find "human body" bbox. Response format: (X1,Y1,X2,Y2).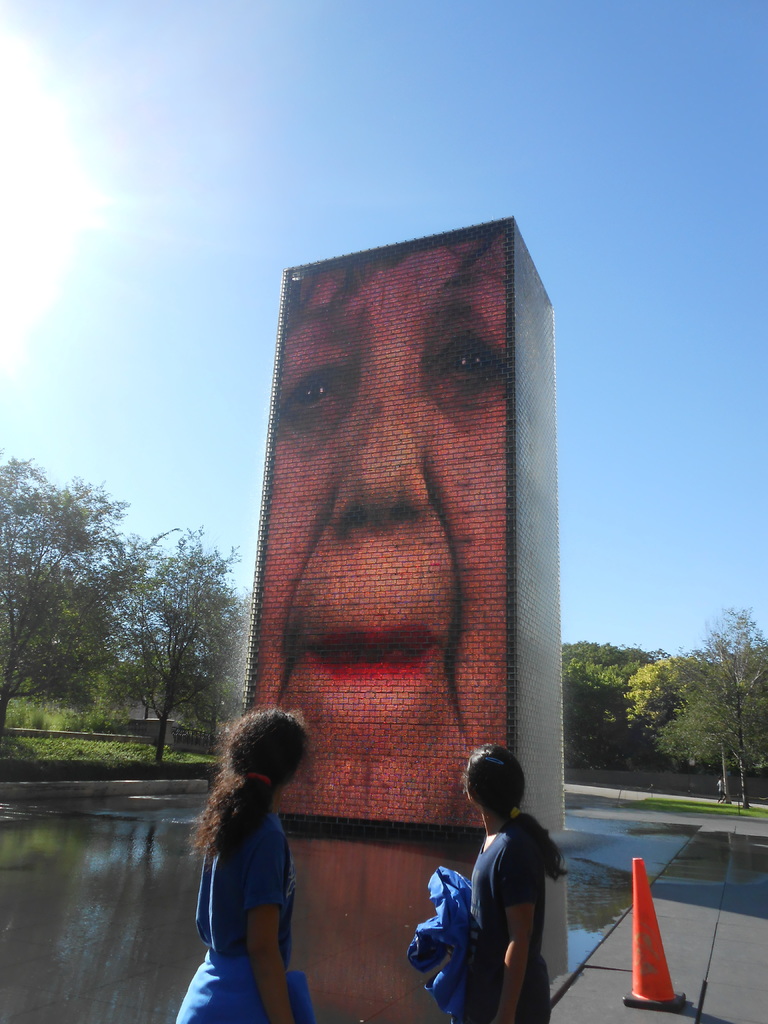
(193,703,328,1009).
